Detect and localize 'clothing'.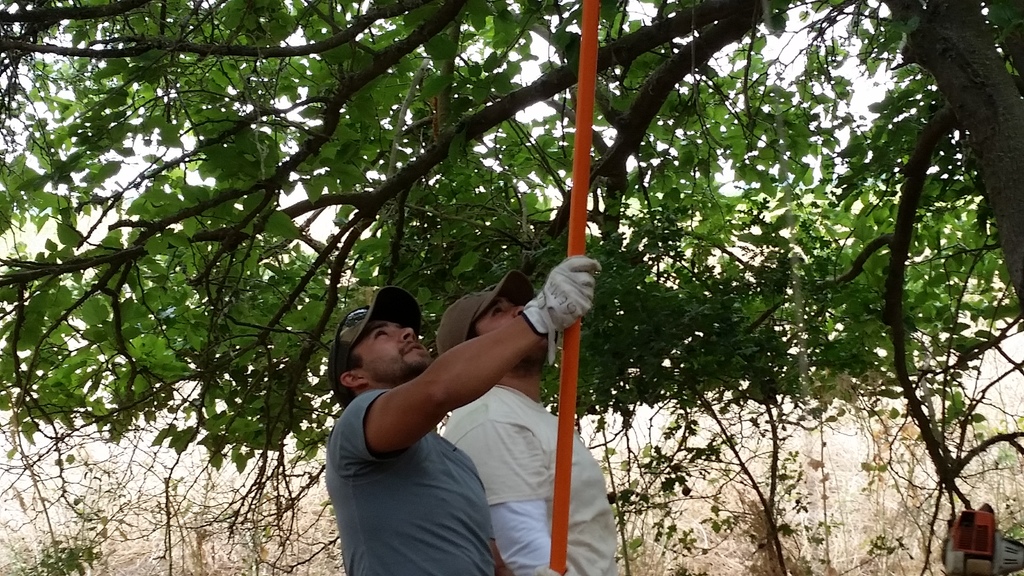
Localized at left=325, top=393, right=502, bottom=575.
